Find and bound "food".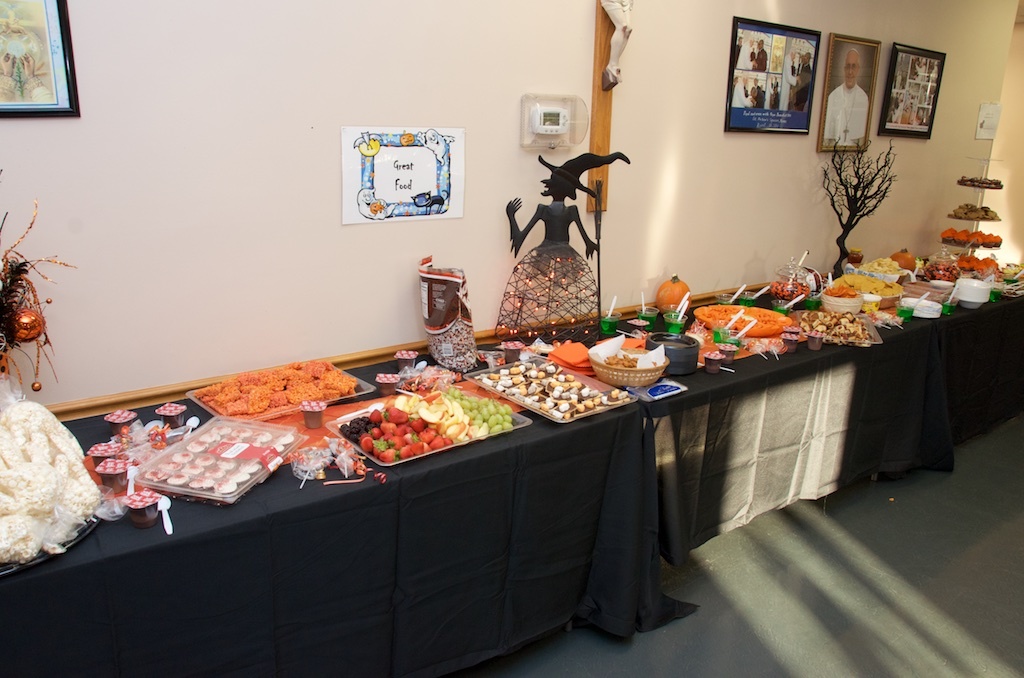
Bound: (left=940, top=226, right=999, bottom=243).
